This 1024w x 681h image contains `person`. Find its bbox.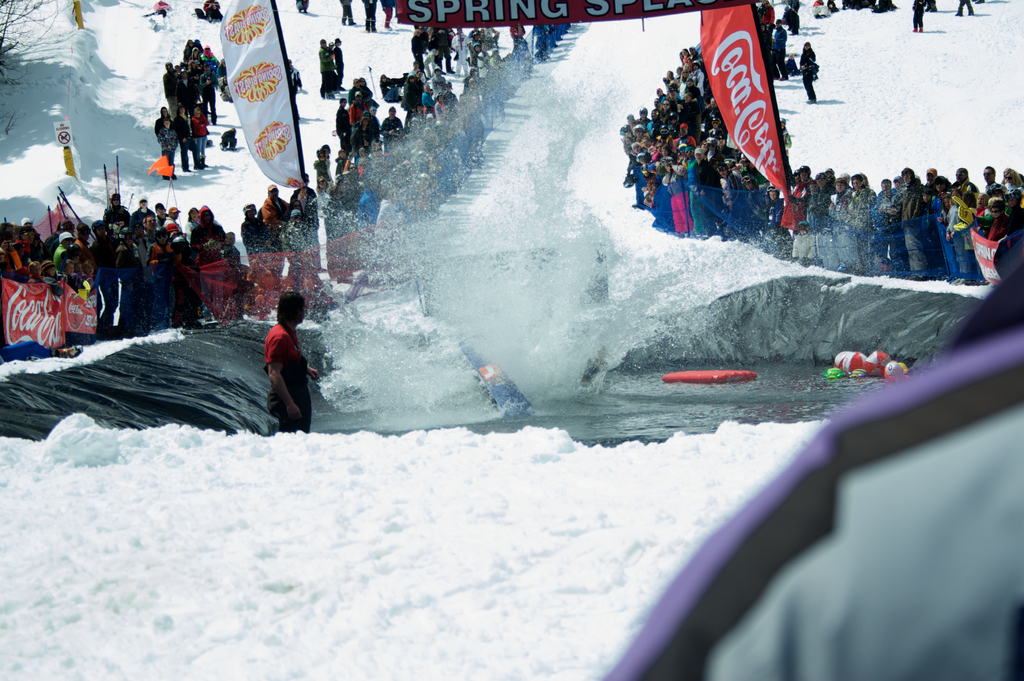
897:169:923:277.
